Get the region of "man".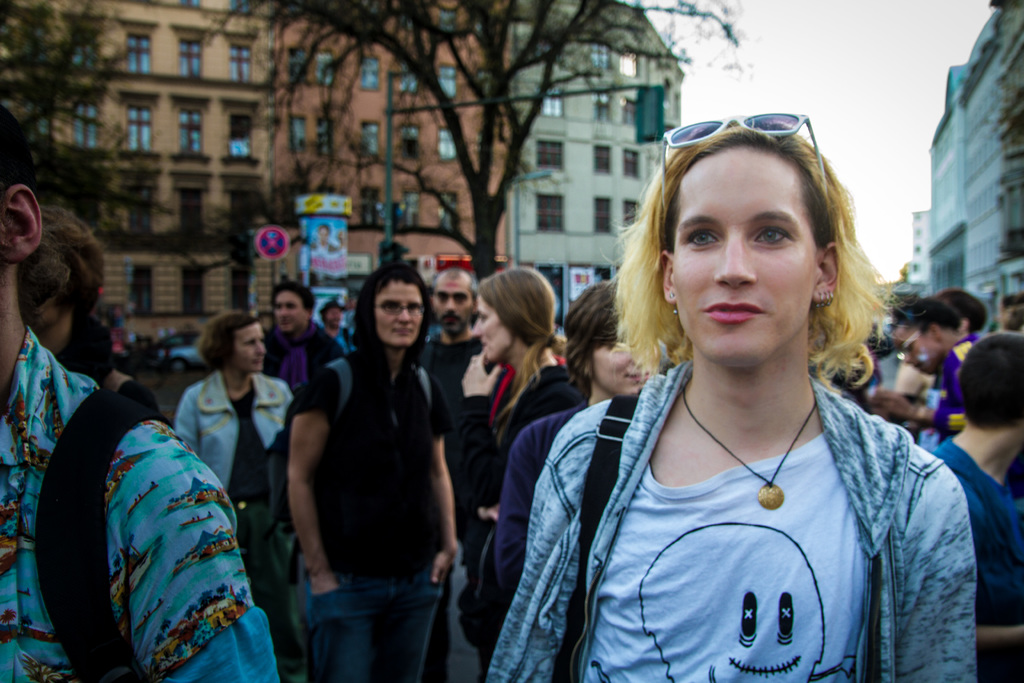
BBox(422, 267, 495, 411).
